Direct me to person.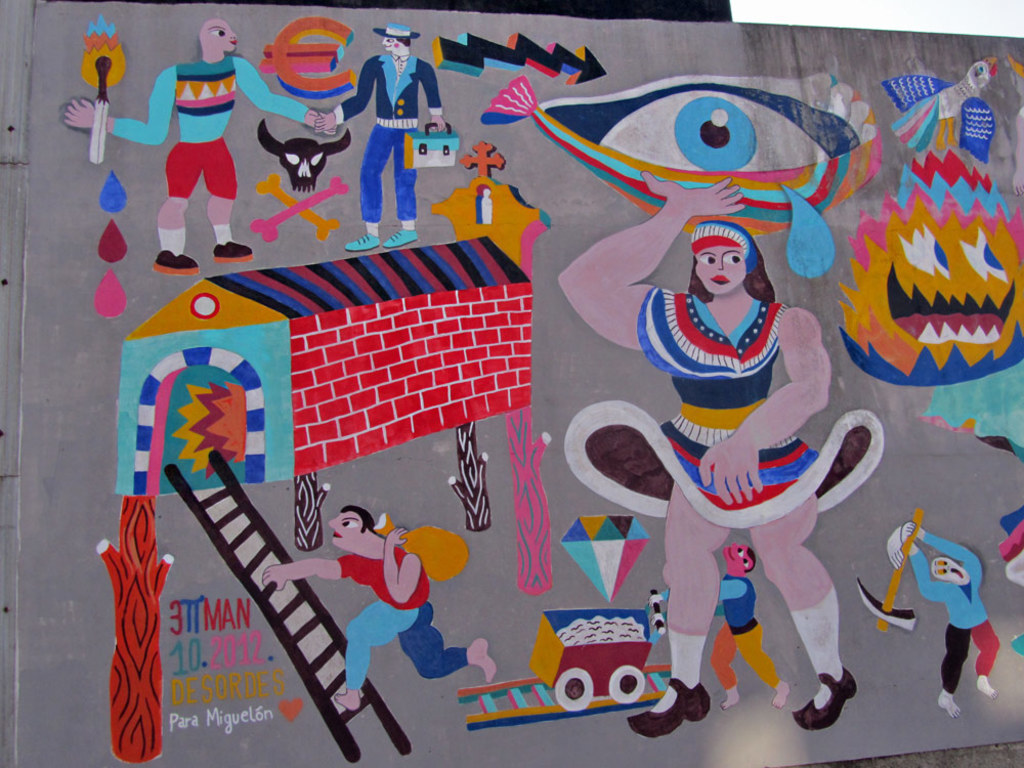
Direction: x1=552, y1=184, x2=869, y2=731.
